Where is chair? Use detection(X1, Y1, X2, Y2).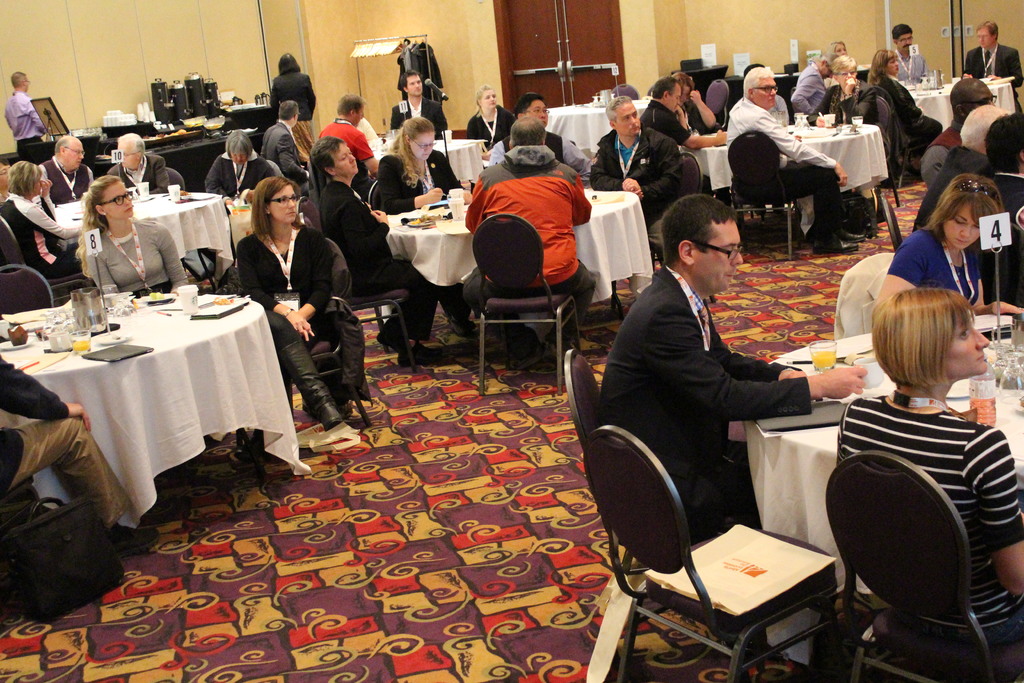
detection(976, 220, 1023, 312).
